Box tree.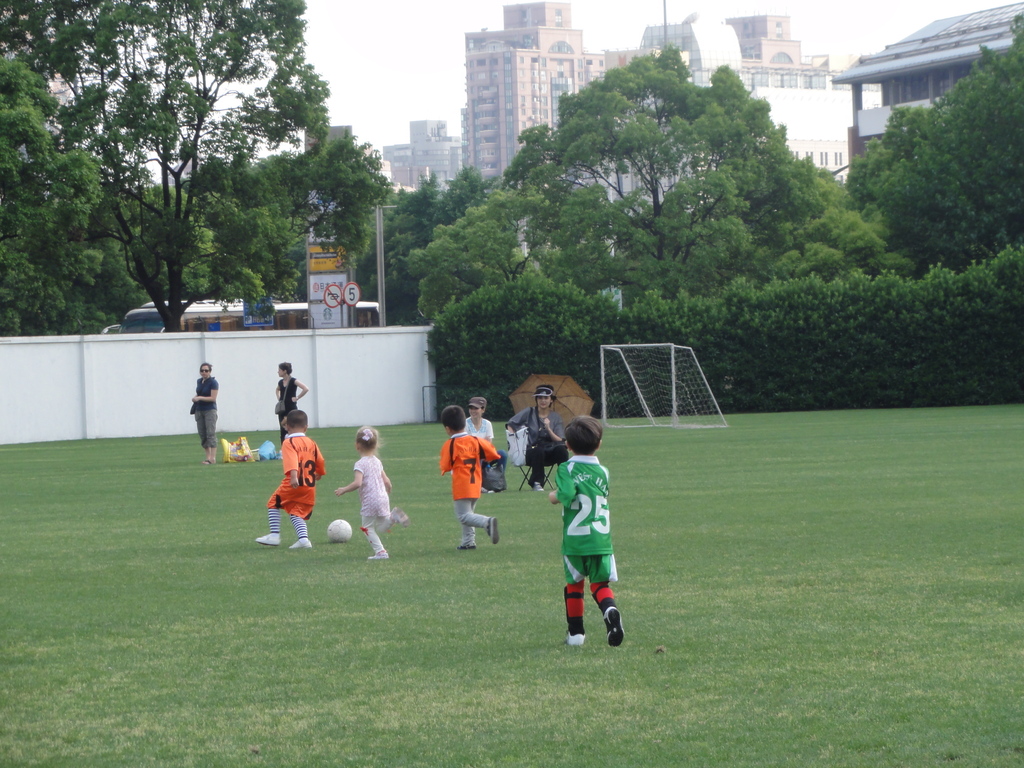
(400, 47, 874, 330).
